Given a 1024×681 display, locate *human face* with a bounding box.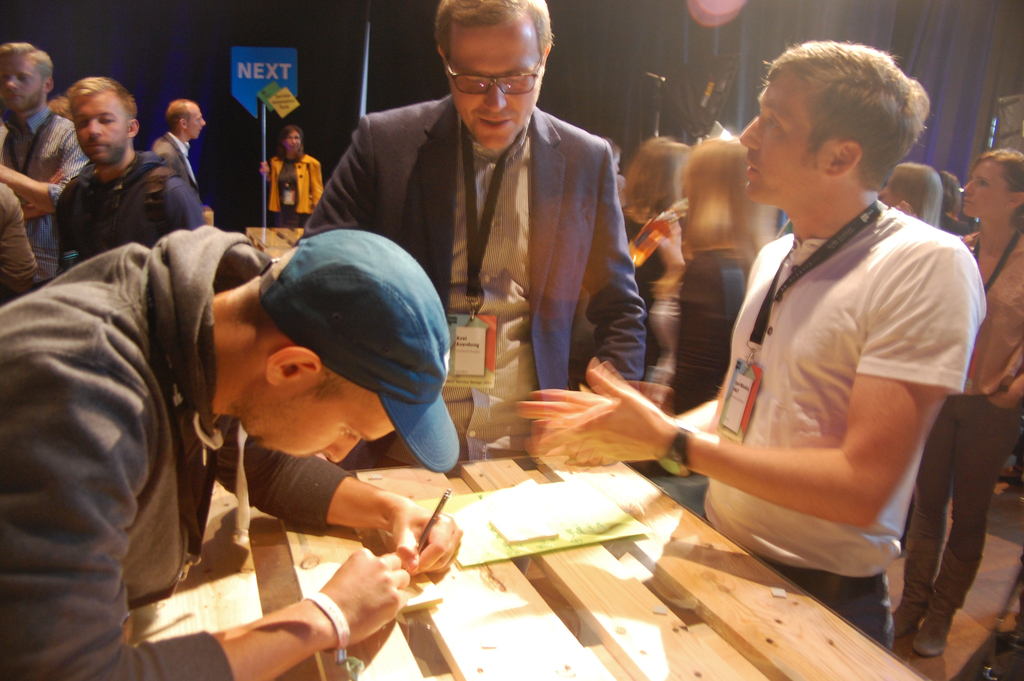
Located: Rect(241, 376, 395, 463).
